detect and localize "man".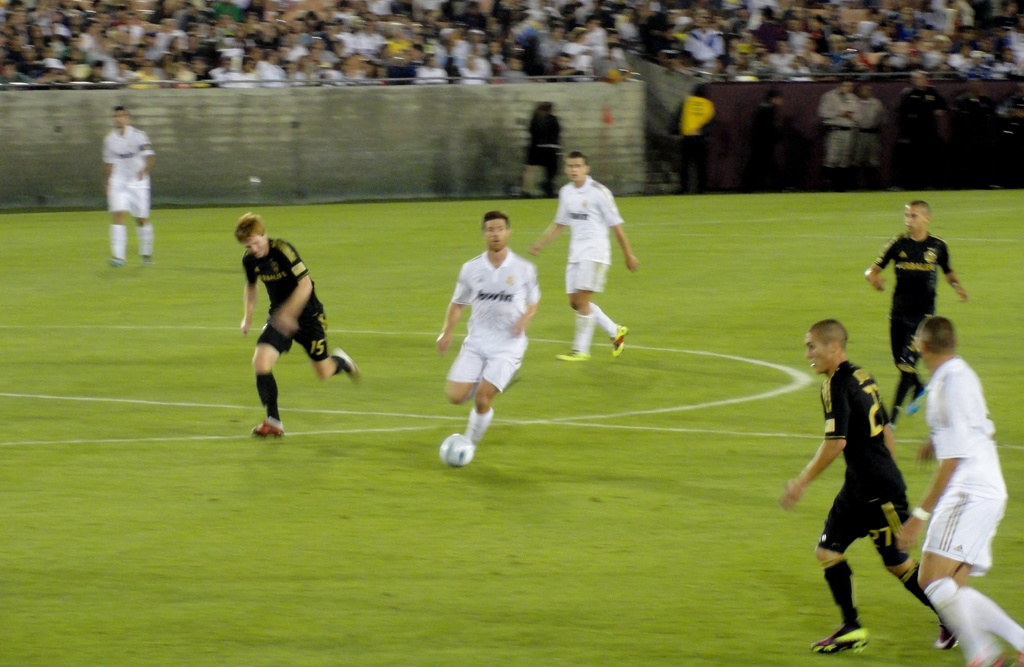
Localized at [left=854, top=193, right=975, bottom=431].
